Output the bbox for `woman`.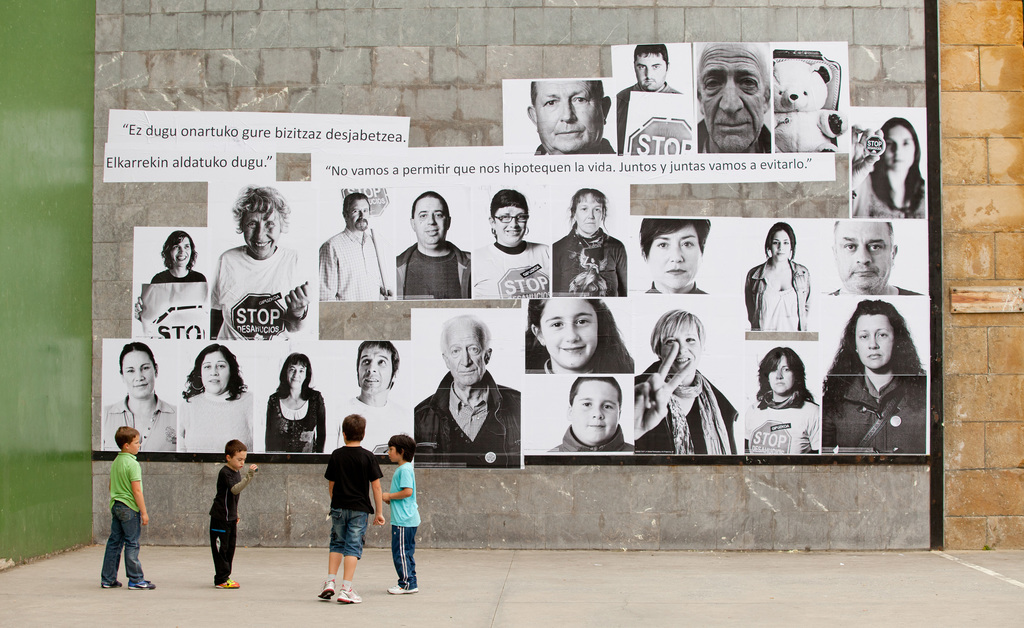
(x1=742, y1=227, x2=811, y2=333).
